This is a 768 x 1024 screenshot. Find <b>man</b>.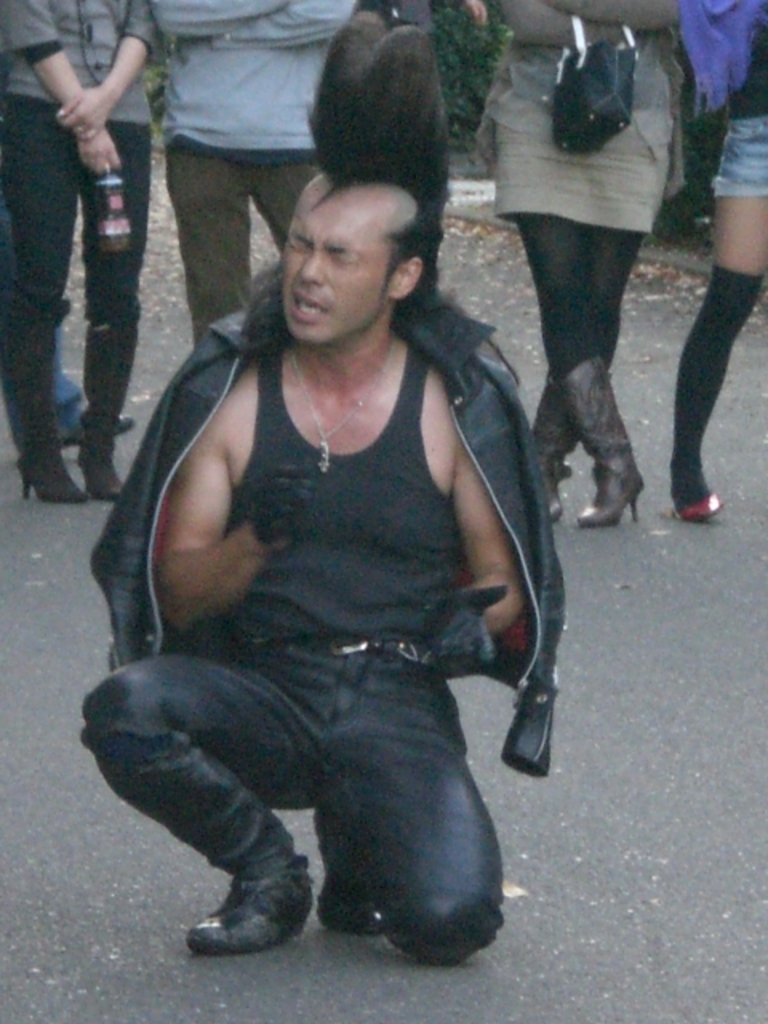
Bounding box: [left=83, top=21, right=555, bottom=965].
